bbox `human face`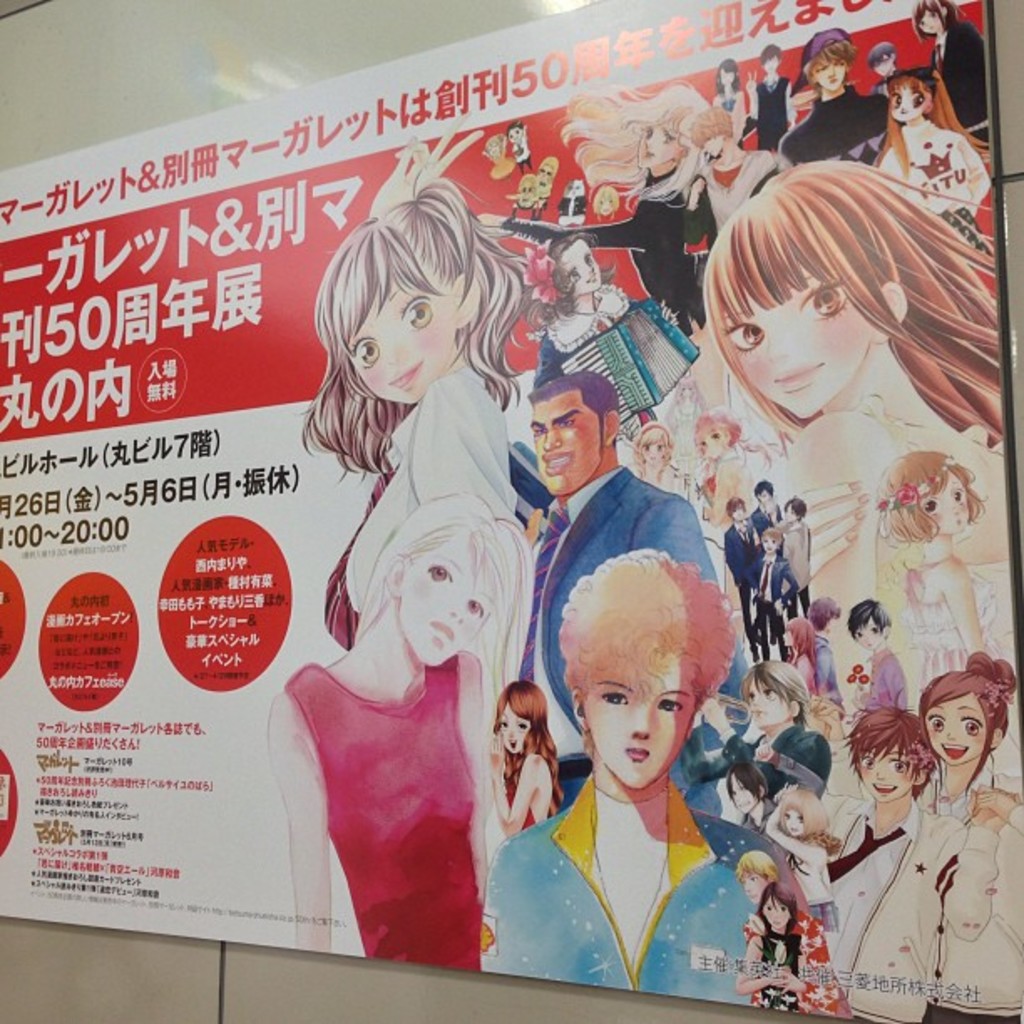
pyautogui.locateOnScreen(760, 487, 771, 499)
